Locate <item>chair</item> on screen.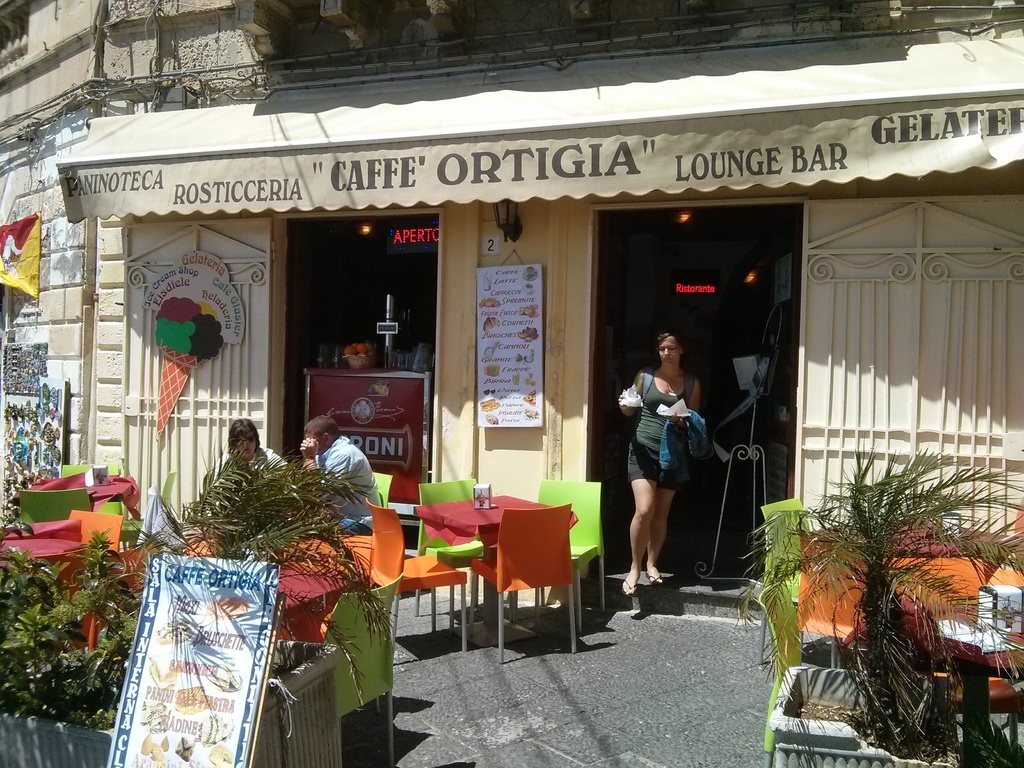
On screen at l=92, t=541, r=153, b=651.
